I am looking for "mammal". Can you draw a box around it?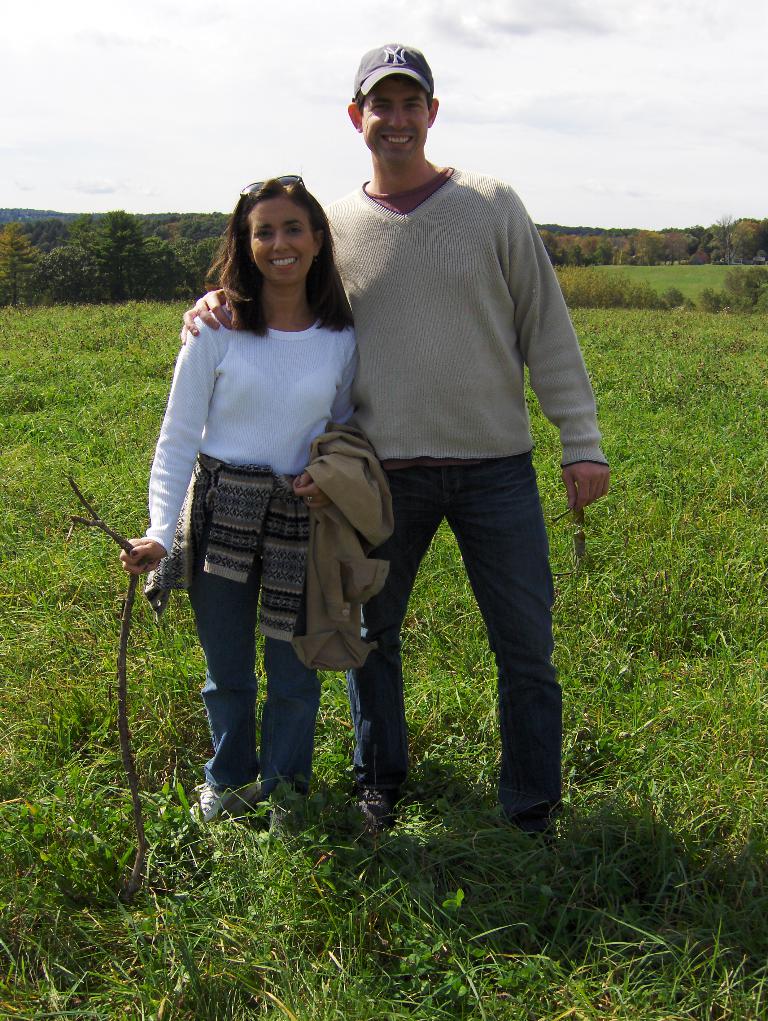
Sure, the bounding box is bbox(117, 172, 361, 819).
